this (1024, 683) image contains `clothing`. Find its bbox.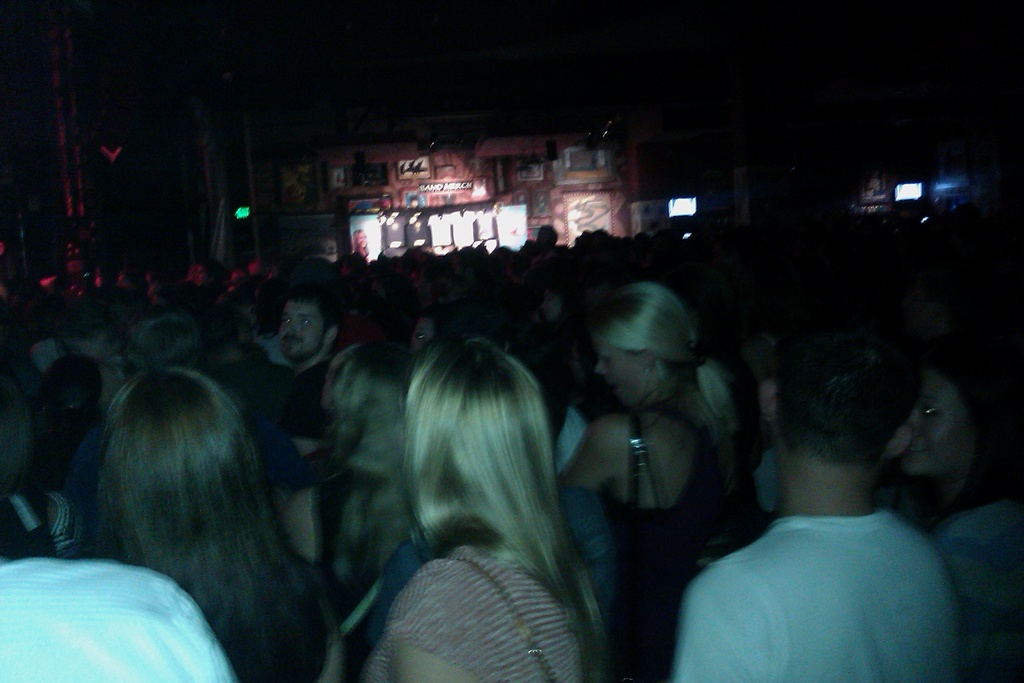
box(362, 544, 582, 682).
